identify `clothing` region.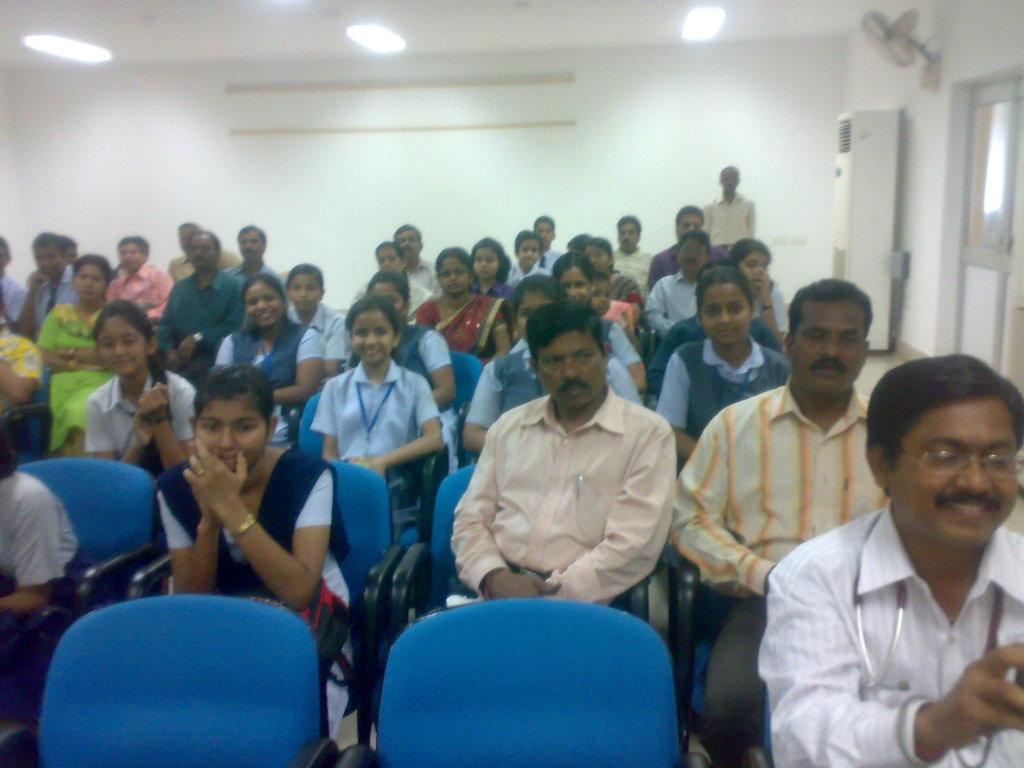
Region: [356, 309, 464, 406].
